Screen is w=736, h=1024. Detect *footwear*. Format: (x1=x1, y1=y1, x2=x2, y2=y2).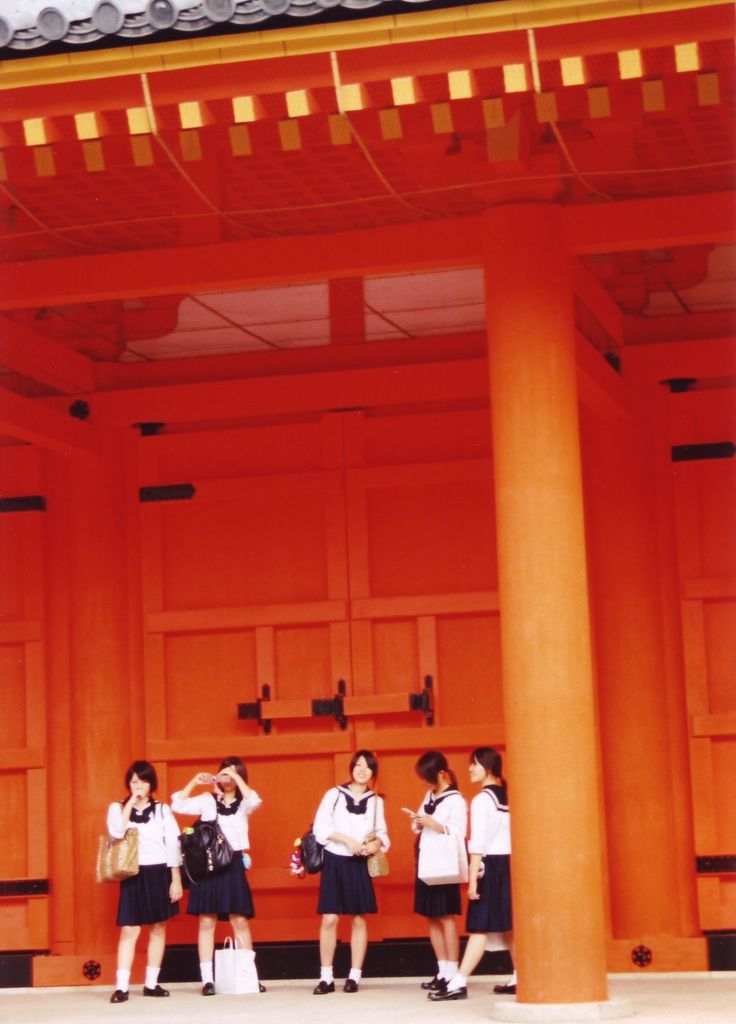
(x1=340, y1=972, x2=361, y2=991).
